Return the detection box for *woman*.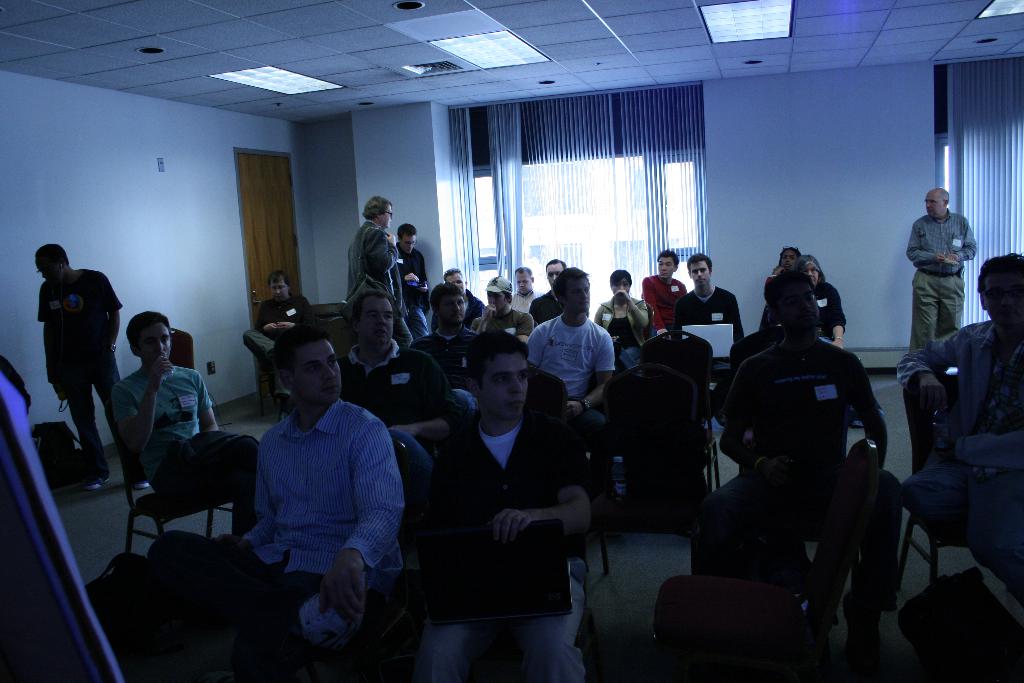
(x1=598, y1=269, x2=654, y2=364).
